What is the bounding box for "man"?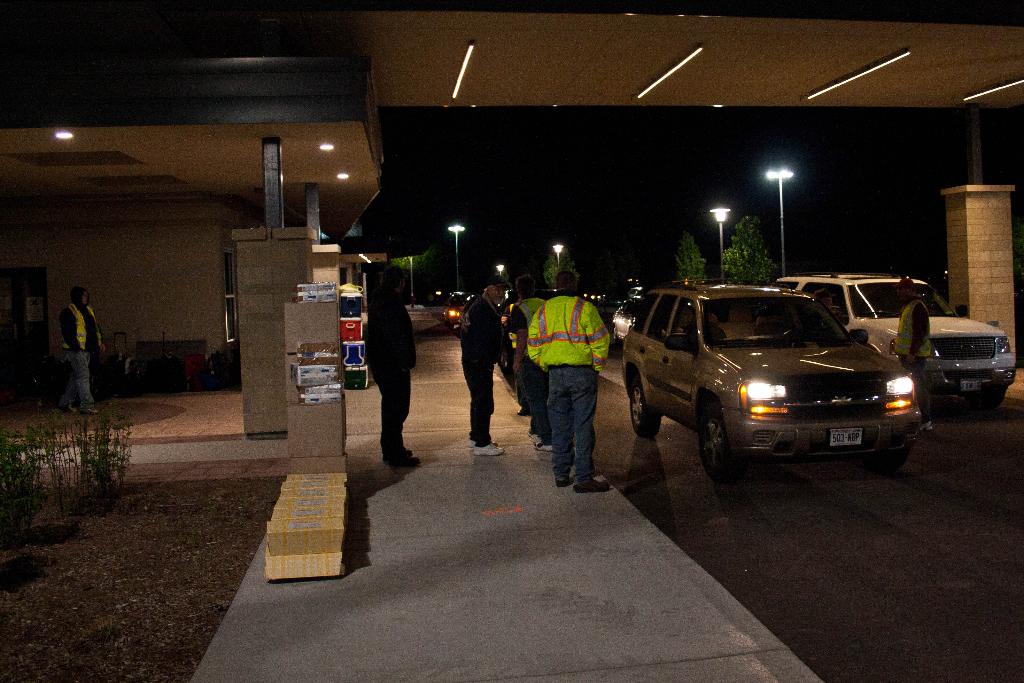
<bbox>358, 266, 422, 466</bbox>.
